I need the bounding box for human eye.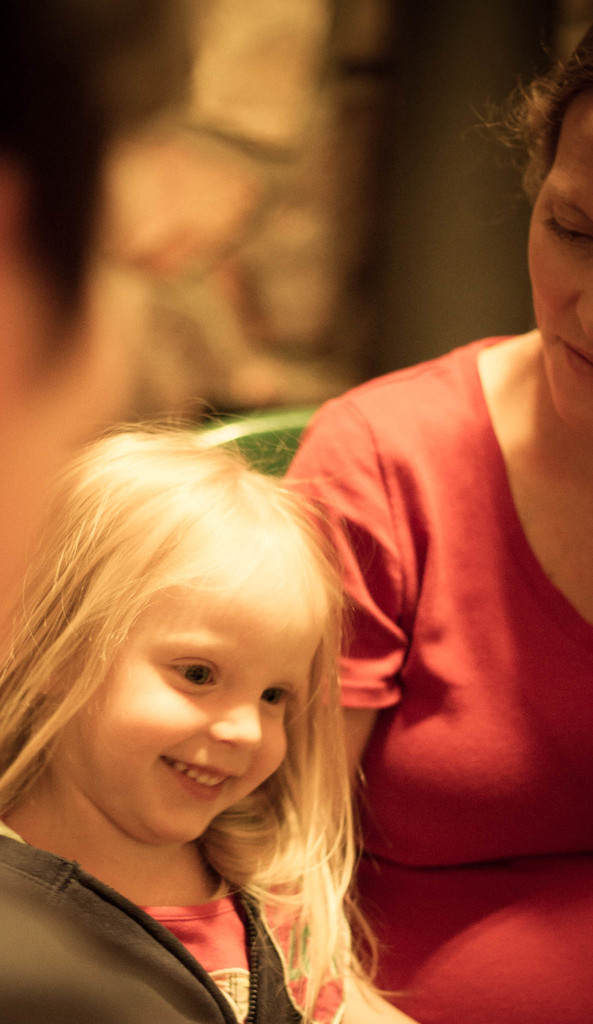
Here it is: select_region(250, 679, 294, 714).
